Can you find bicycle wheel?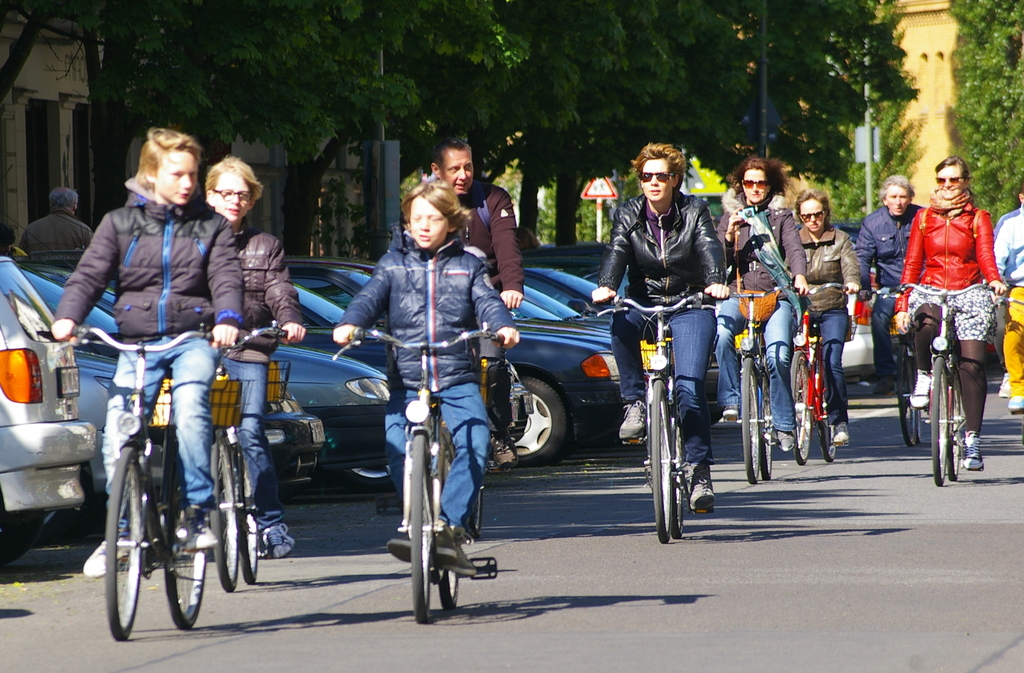
Yes, bounding box: box(106, 445, 149, 640).
